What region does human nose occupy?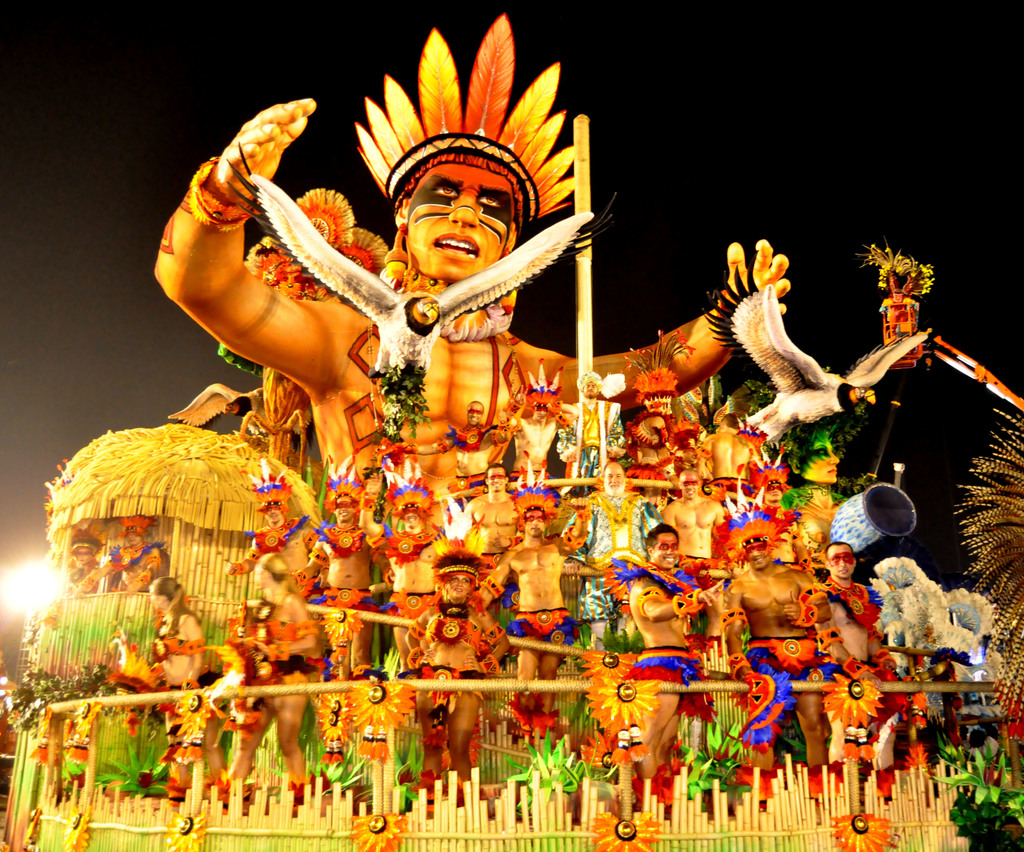
[266,509,271,515].
